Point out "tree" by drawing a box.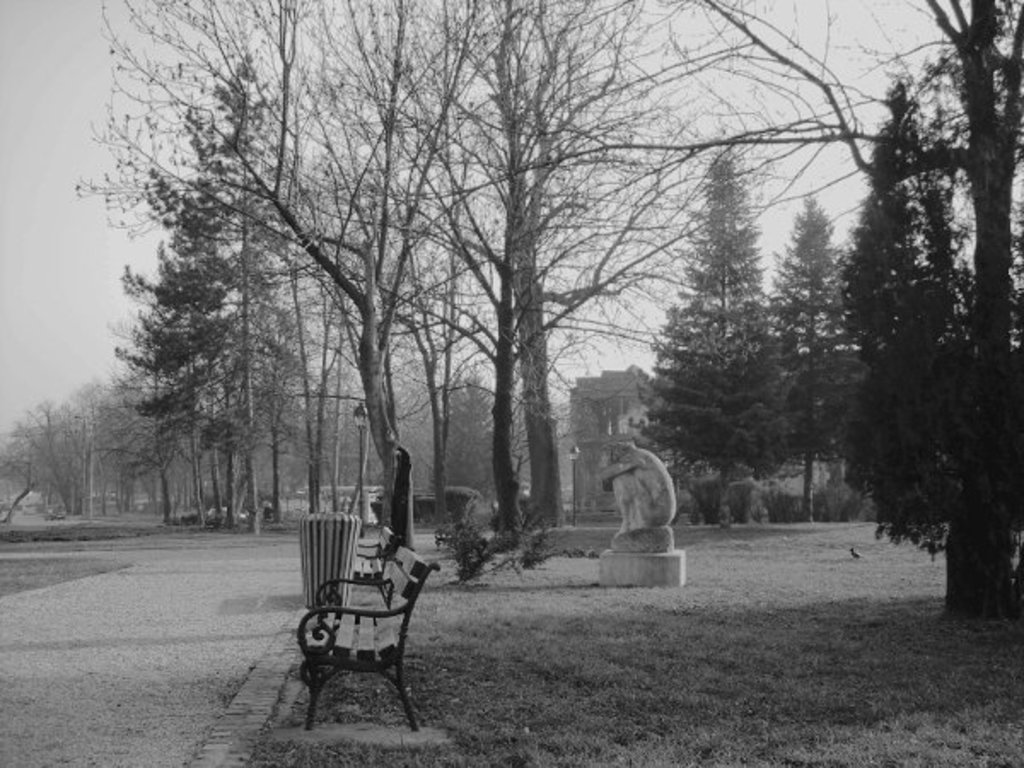
[left=887, top=0, right=1022, bottom=621].
